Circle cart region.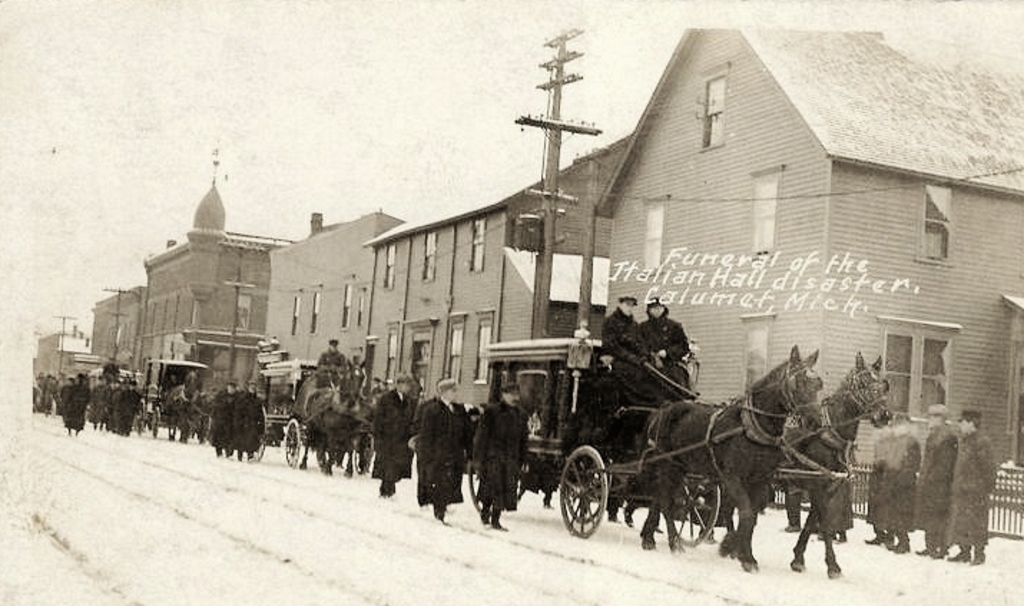
Region: 463:319:852:533.
